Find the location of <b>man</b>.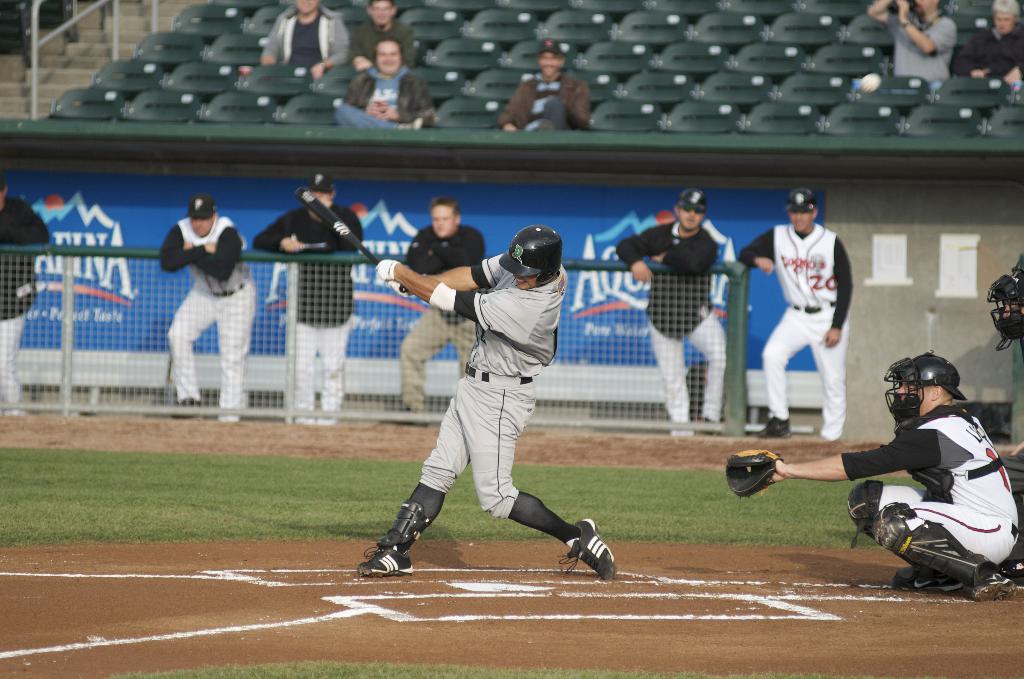
Location: box=[360, 224, 608, 586].
